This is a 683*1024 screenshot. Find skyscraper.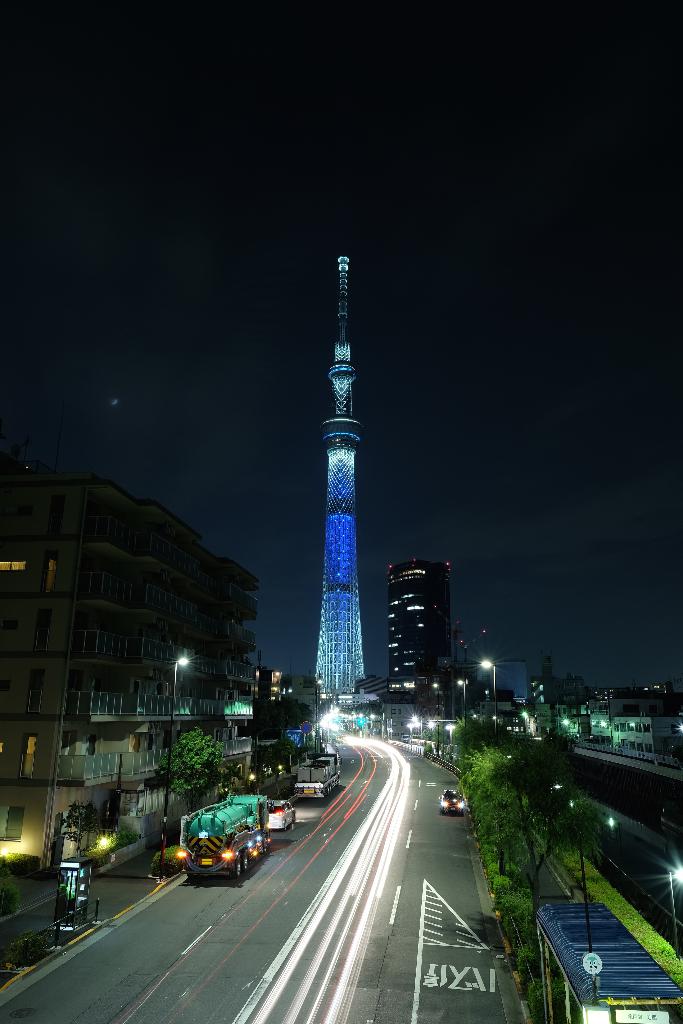
Bounding box: [388,552,453,701].
